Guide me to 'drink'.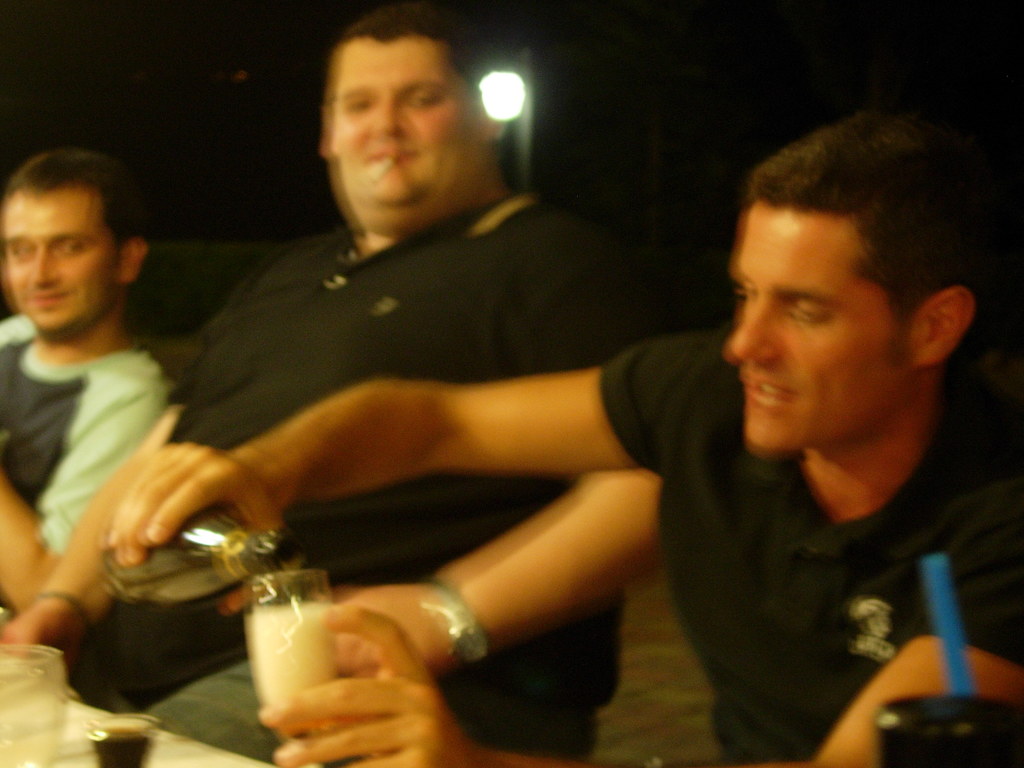
Guidance: <region>232, 561, 477, 748</region>.
